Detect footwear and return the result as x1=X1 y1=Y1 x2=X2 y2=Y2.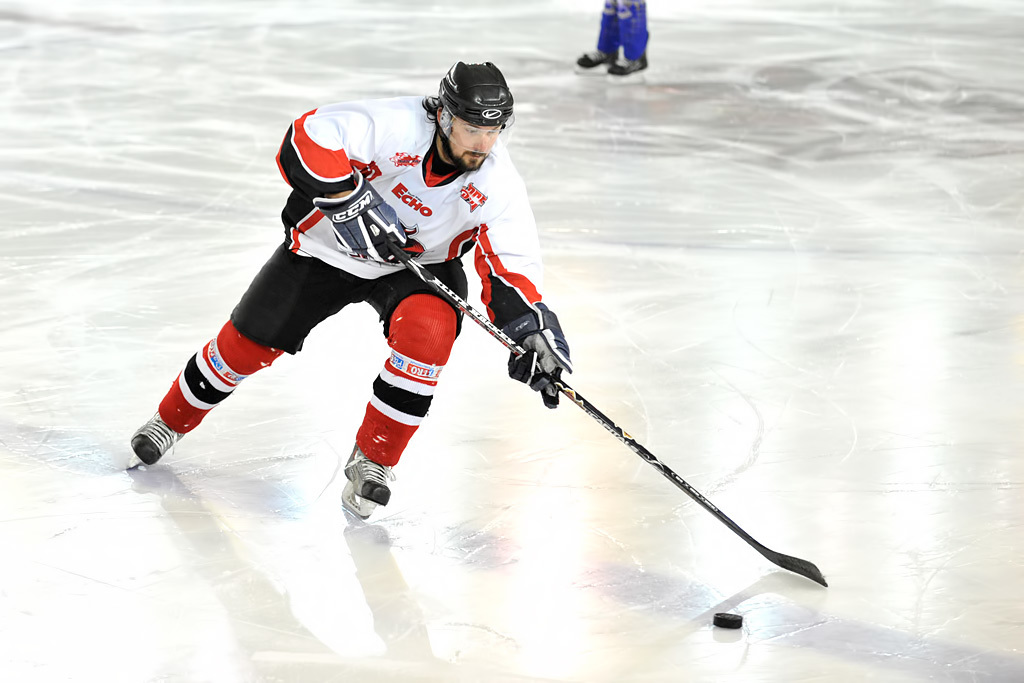
x1=608 y1=55 x2=647 y2=78.
